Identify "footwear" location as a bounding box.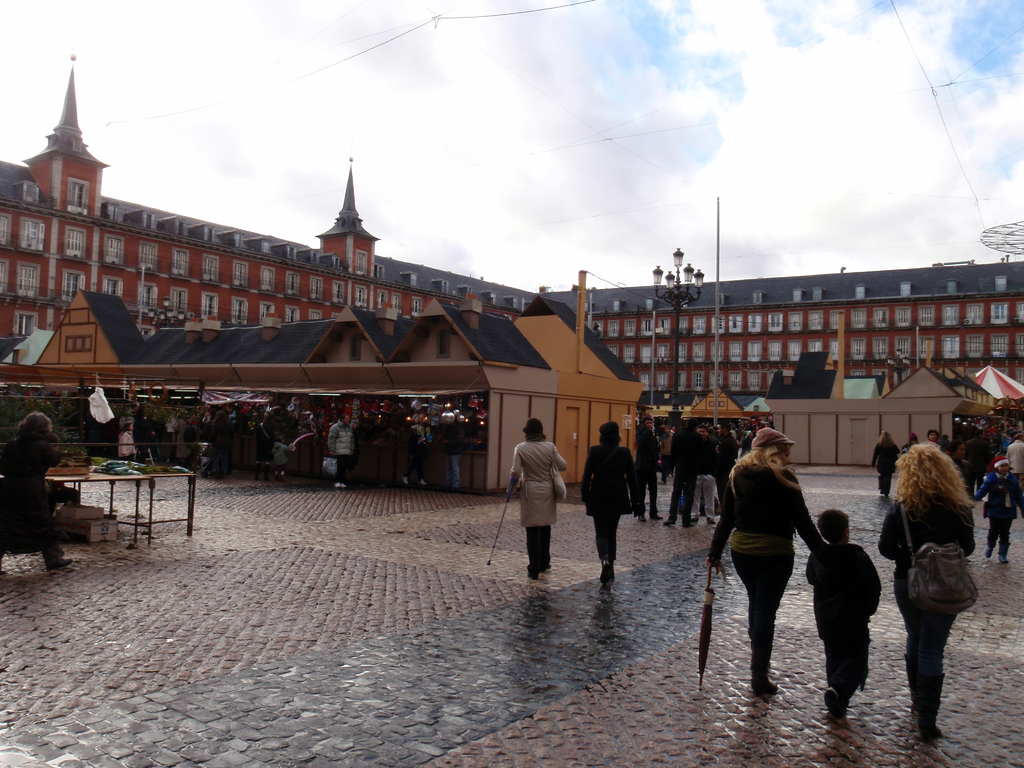
bbox(280, 470, 283, 474).
